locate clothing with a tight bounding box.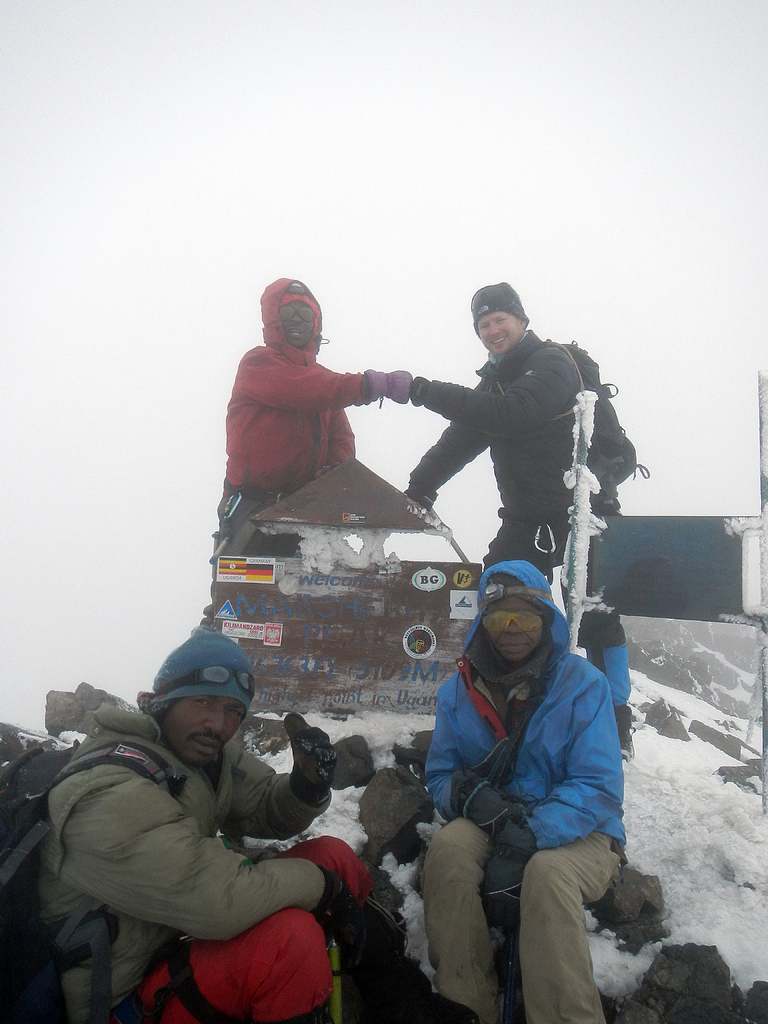
rect(391, 552, 648, 982).
